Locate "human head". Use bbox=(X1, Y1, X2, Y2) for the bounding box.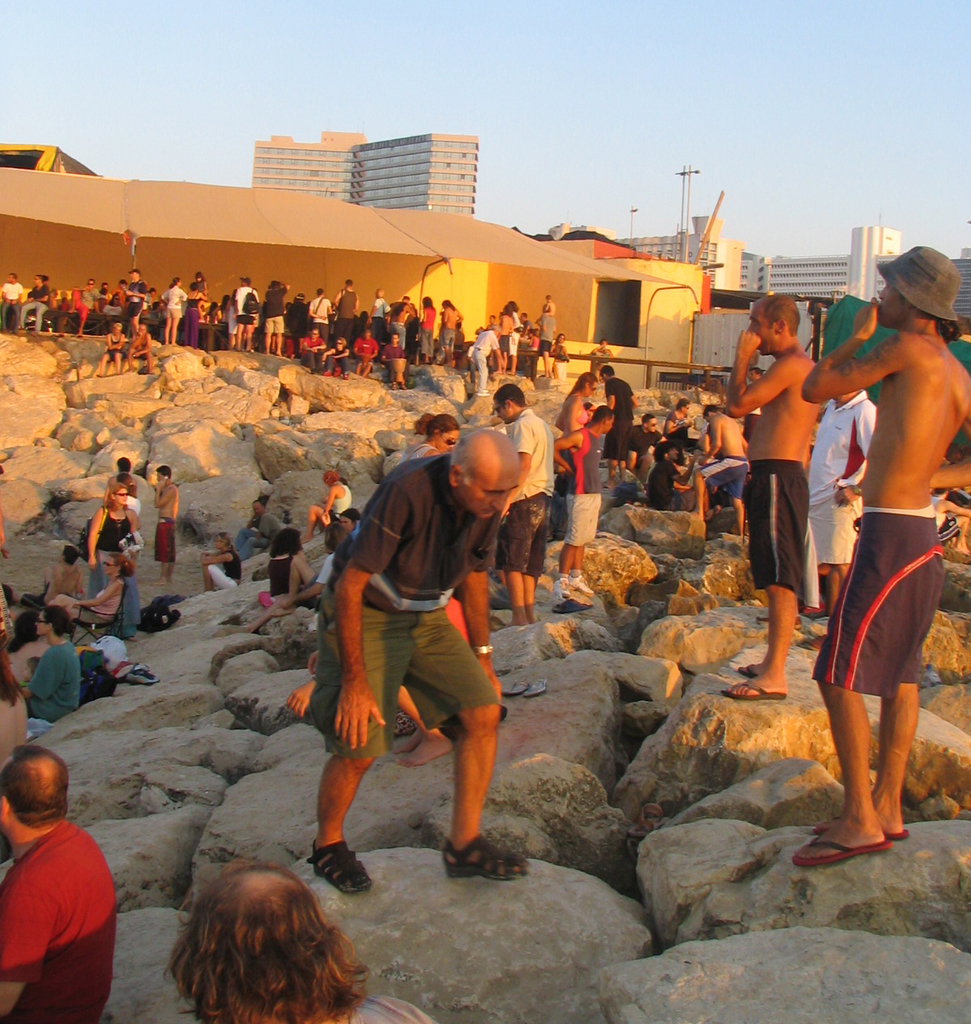
bbox=(251, 498, 265, 517).
